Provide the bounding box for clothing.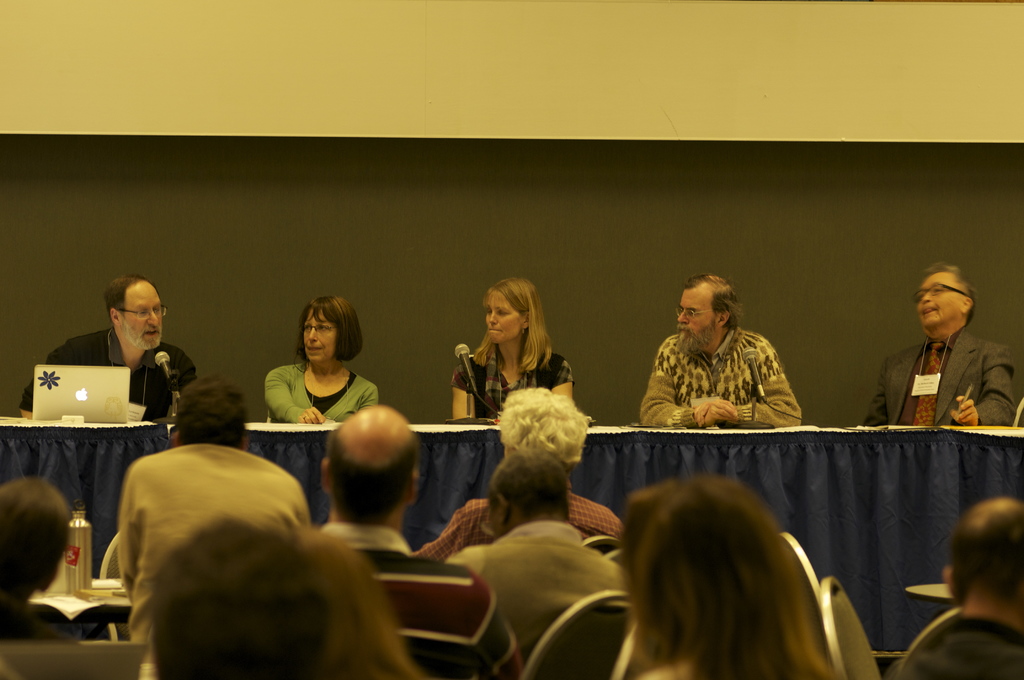
rect(111, 441, 320, 679).
